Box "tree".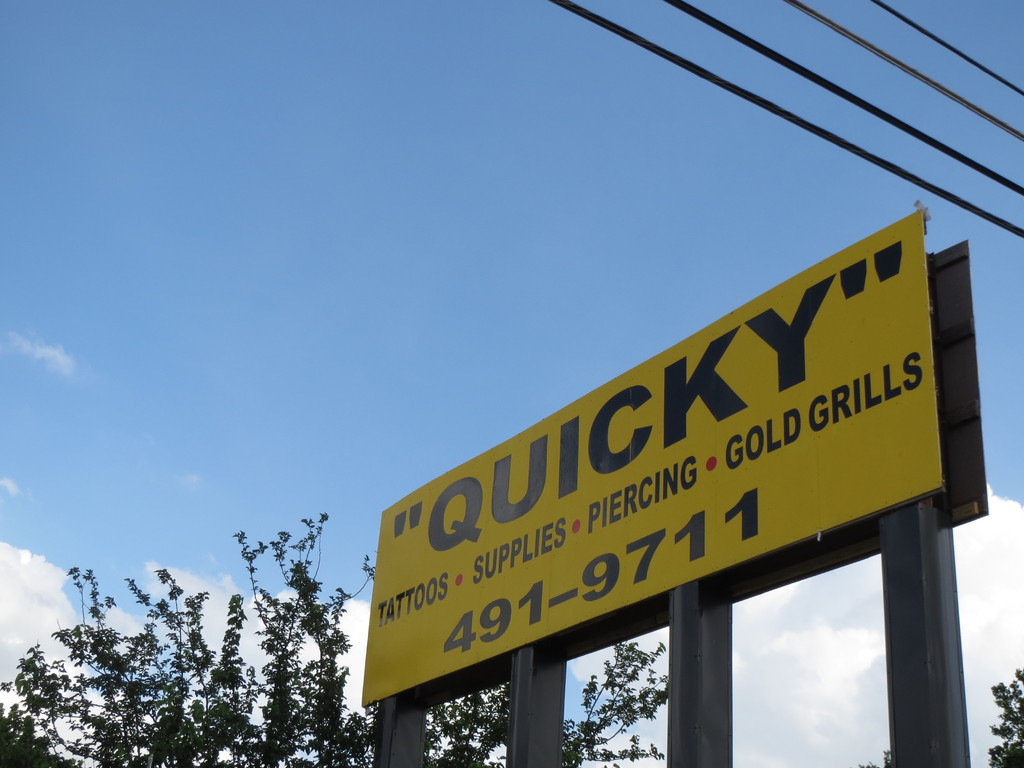
(988,671,1023,767).
